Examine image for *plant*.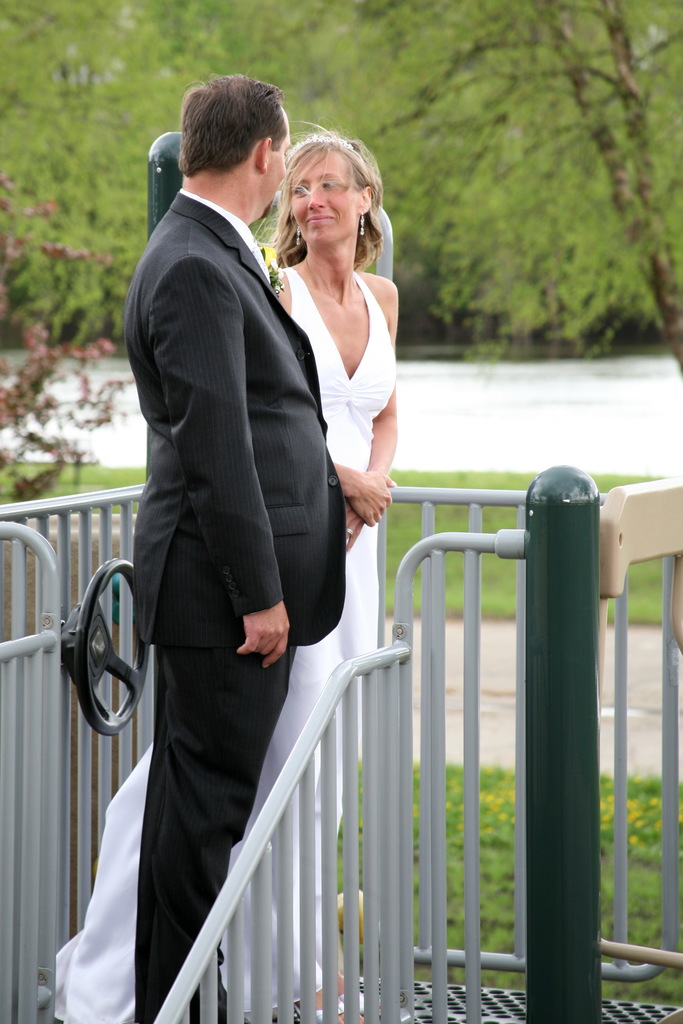
Examination result: {"x1": 595, "y1": 961, "x2": 682, "y2": 1011}.
